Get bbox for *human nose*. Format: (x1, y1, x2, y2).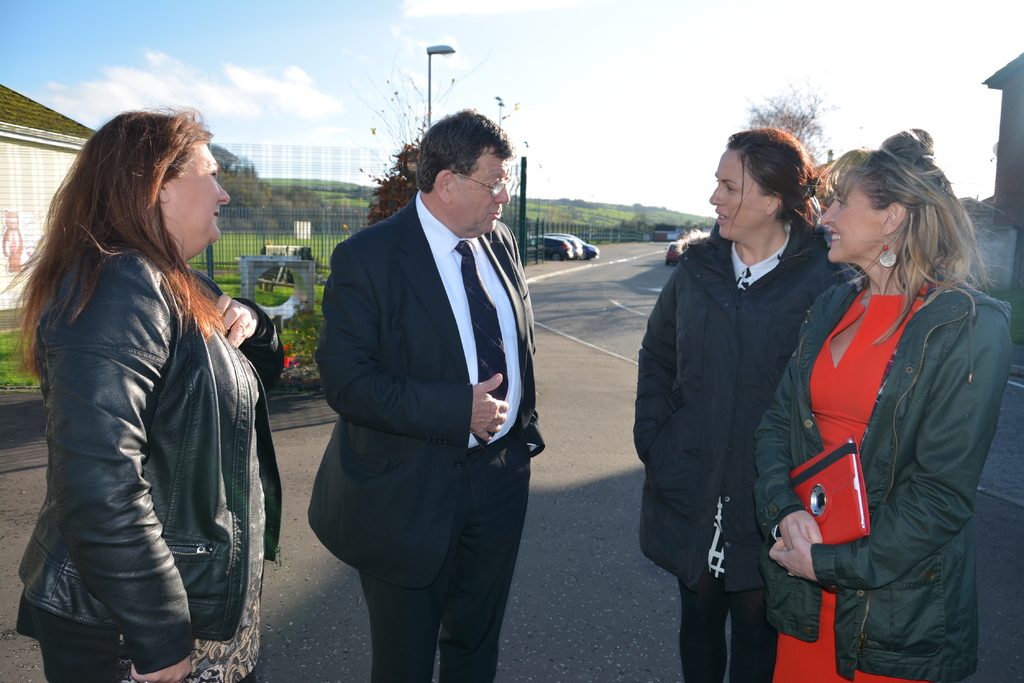
(815, 202, 837, 226).
